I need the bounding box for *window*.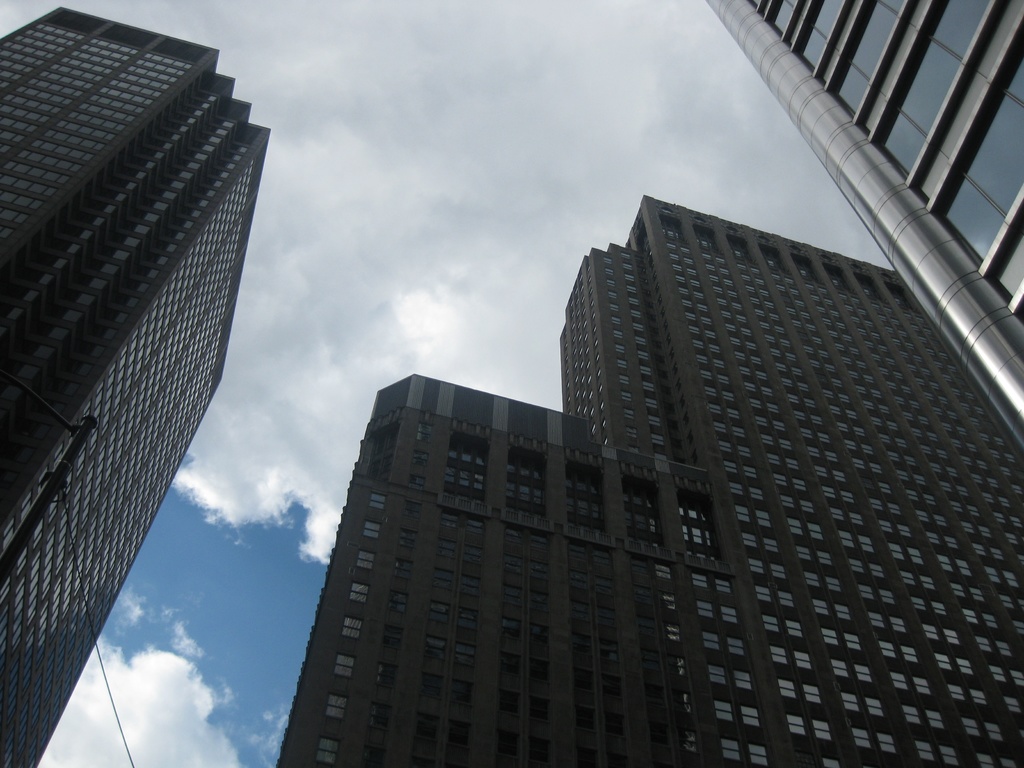
Here it is: [x1=822, y1=0, x2=908, y2=120].
